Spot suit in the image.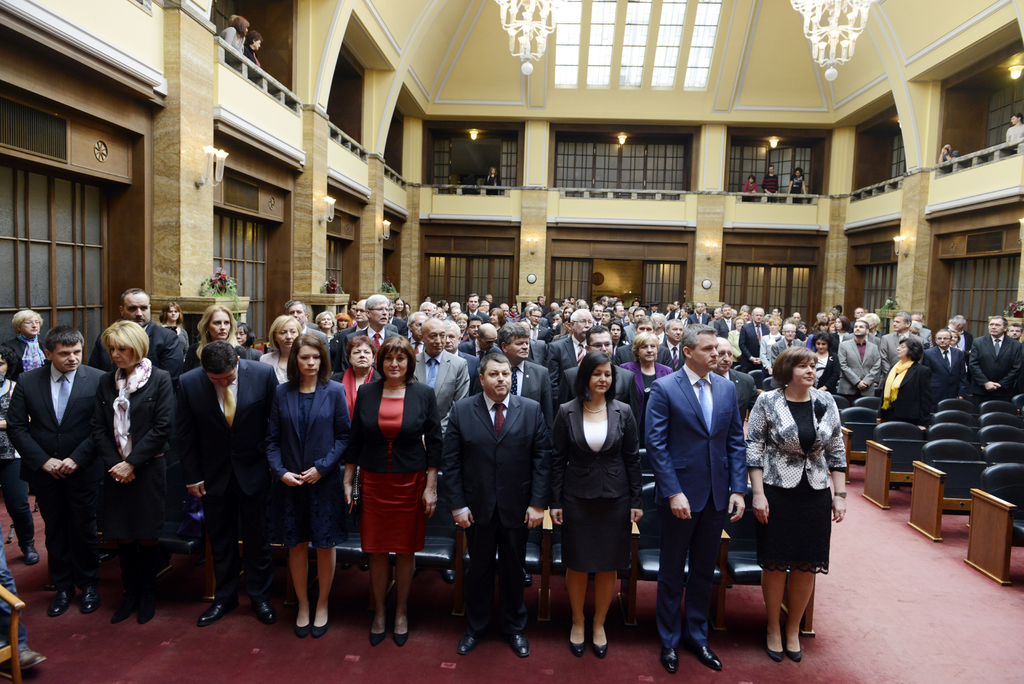
suit found at left=740, top=322, right=774, bottom=369.
